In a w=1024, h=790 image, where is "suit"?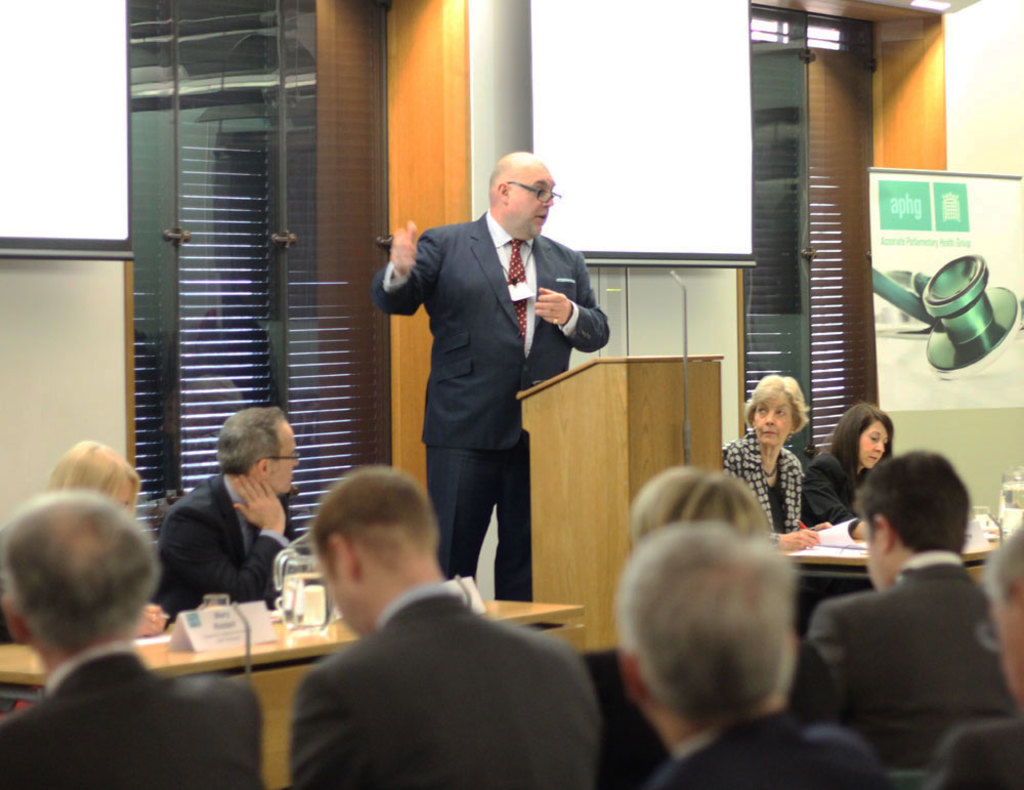
<bbox>721, 431, 800, 548</bbox>.
